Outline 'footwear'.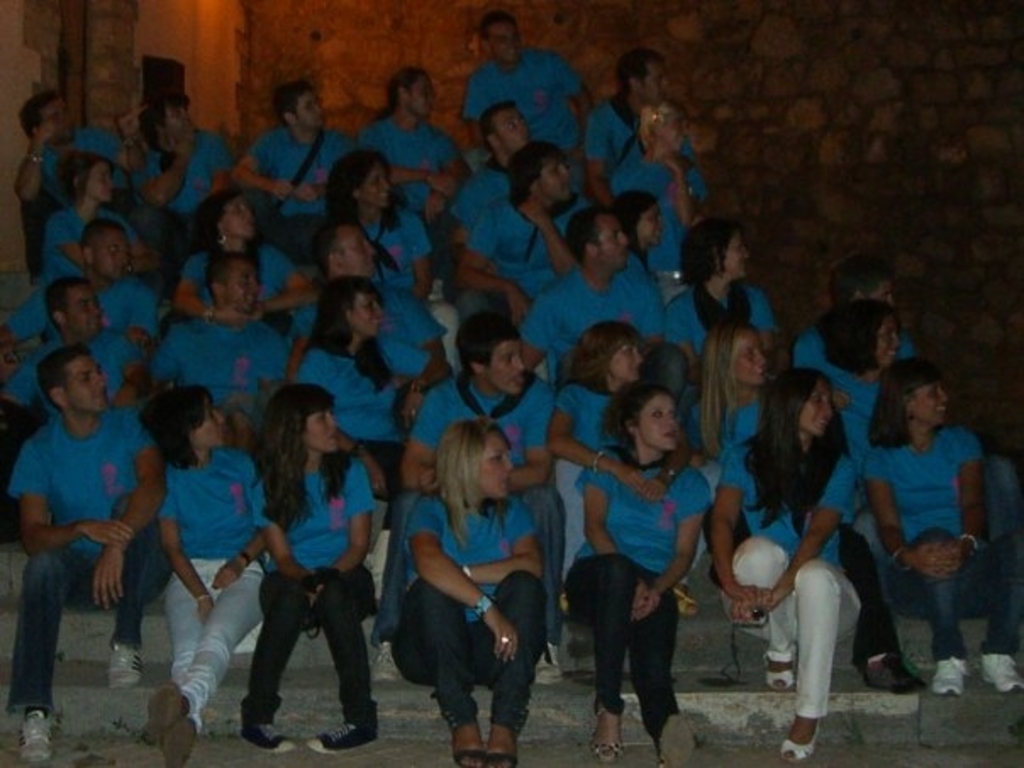
Outline: <box>454,724,481,766</box>.
